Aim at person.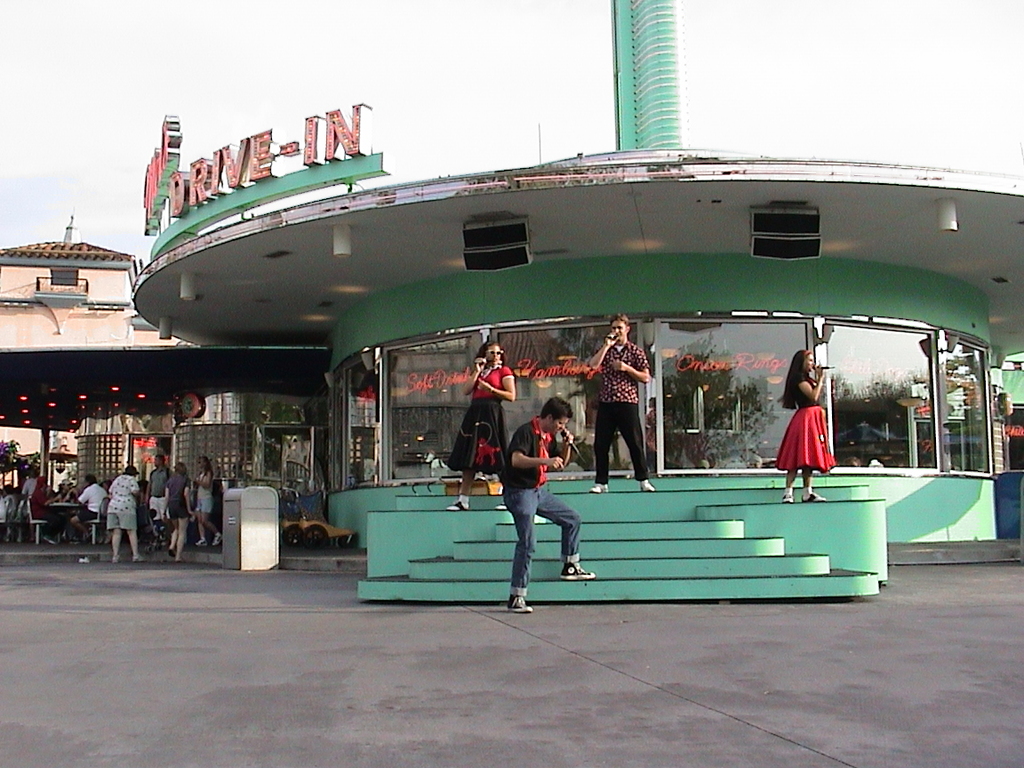
Aimed at 785:356:850:508.
